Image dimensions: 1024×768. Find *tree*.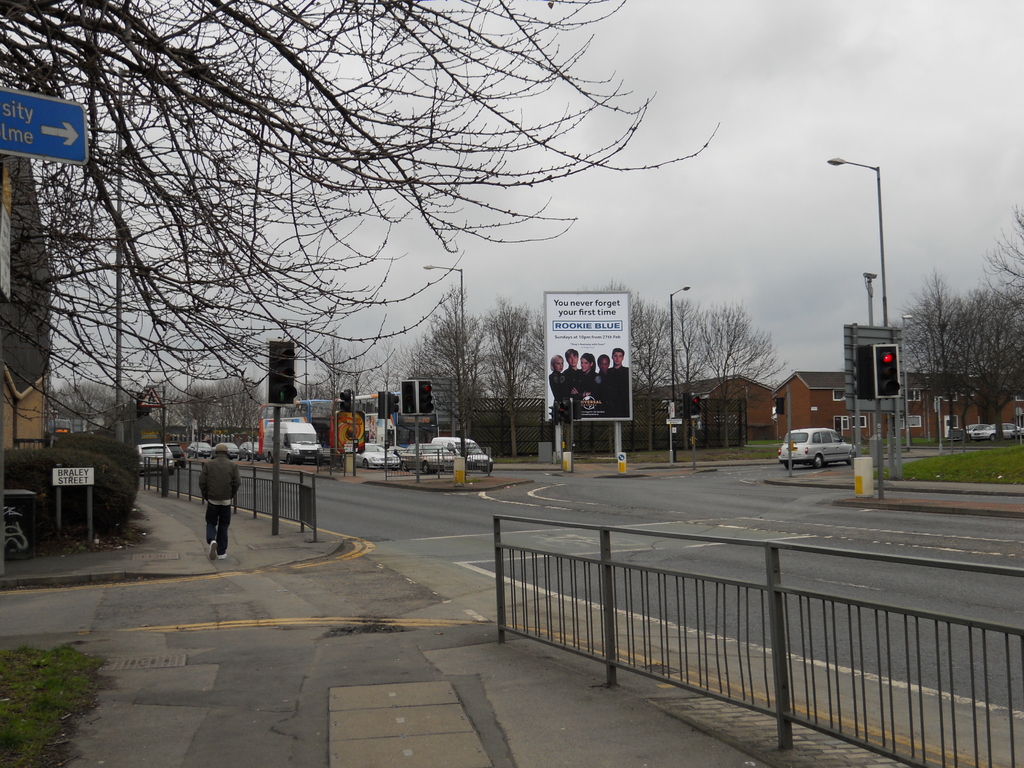
region(0, 0, 709, 431).
